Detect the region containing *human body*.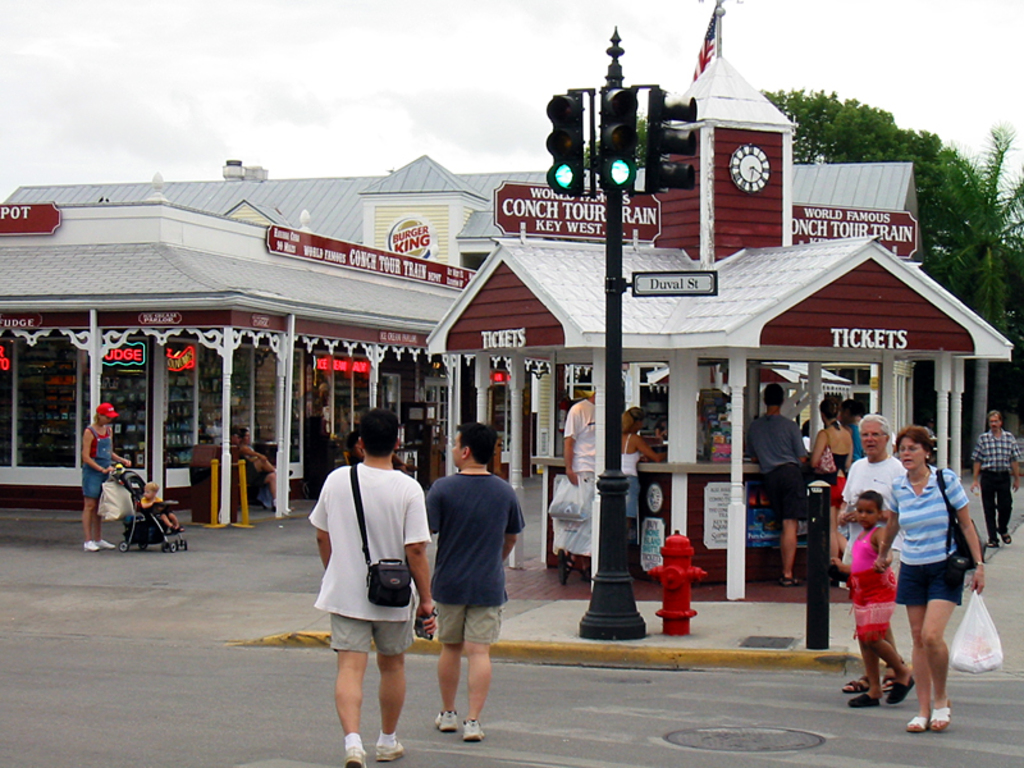
[818, 393, 854, 571].
